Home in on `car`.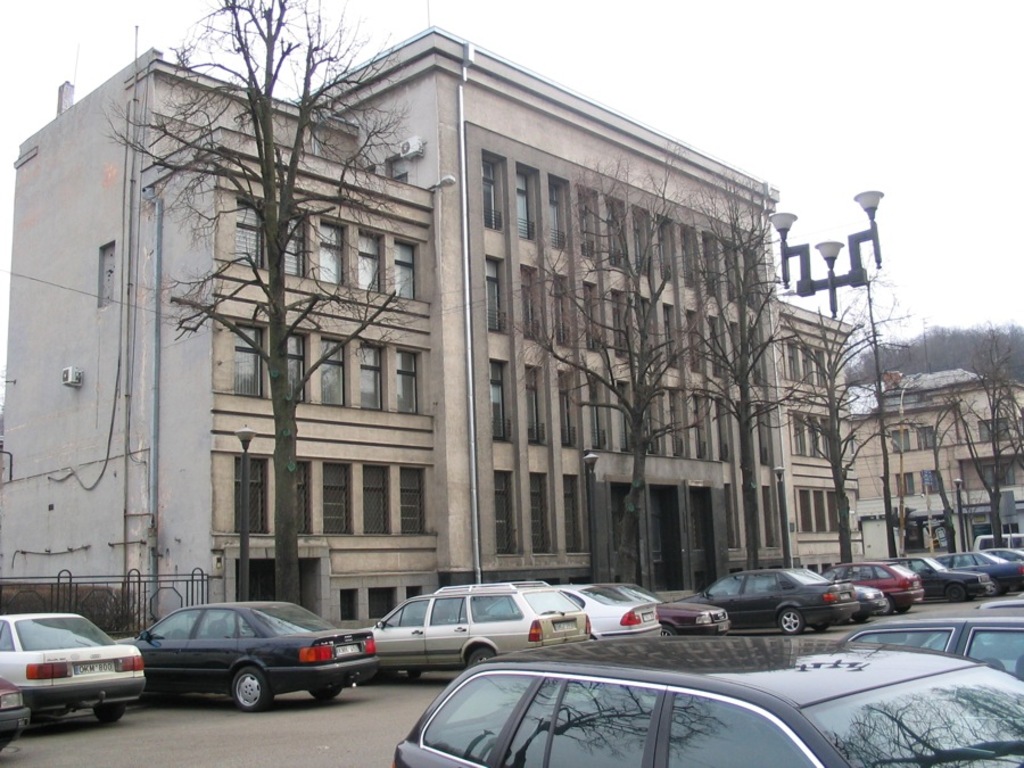
Homed in at locate(703, 565, 858, 637).
